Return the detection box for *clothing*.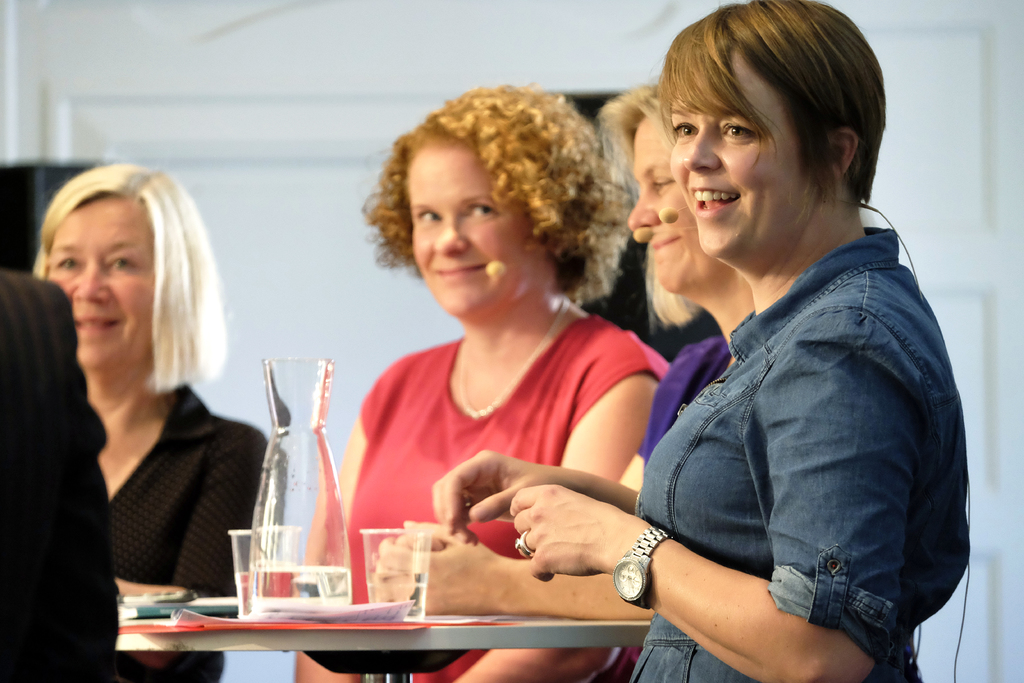
pyautogui.locateOnScreen(0, 268, 119, 682).
